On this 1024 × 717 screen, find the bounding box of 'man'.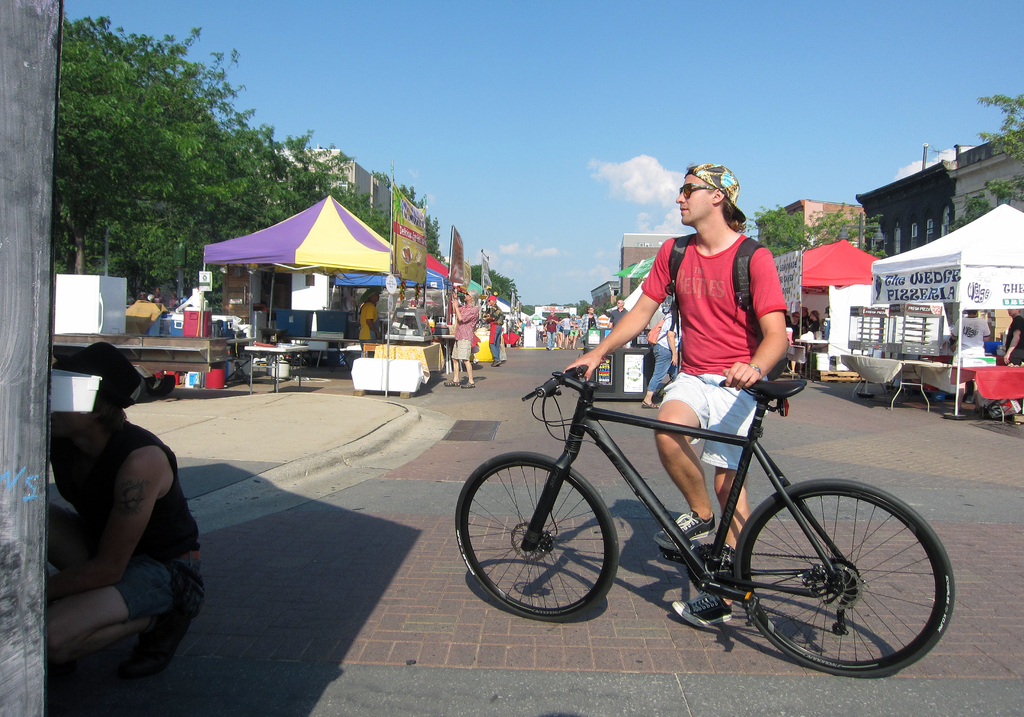
Bounding box: select_region(45, 340, 209, 675).
